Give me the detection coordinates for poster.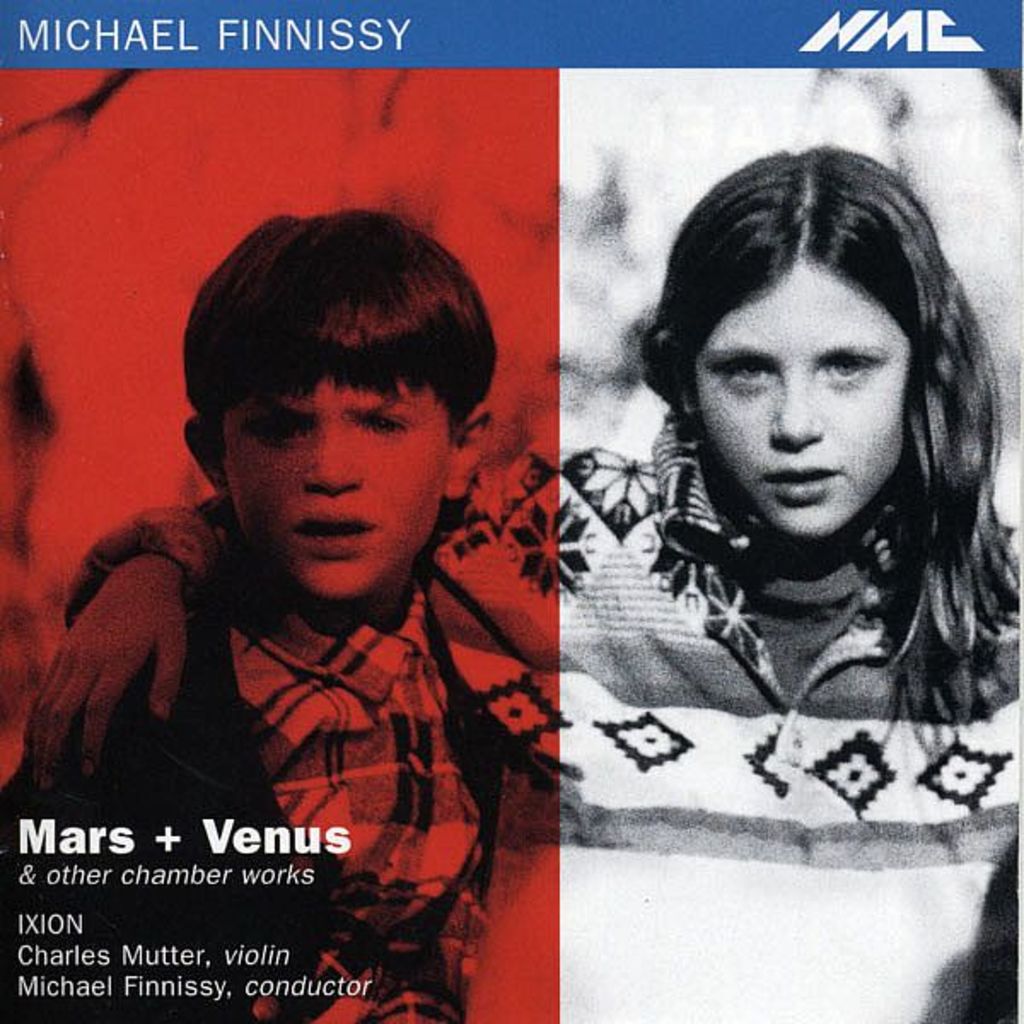
select_region(0, 0, 1022, 1022).
